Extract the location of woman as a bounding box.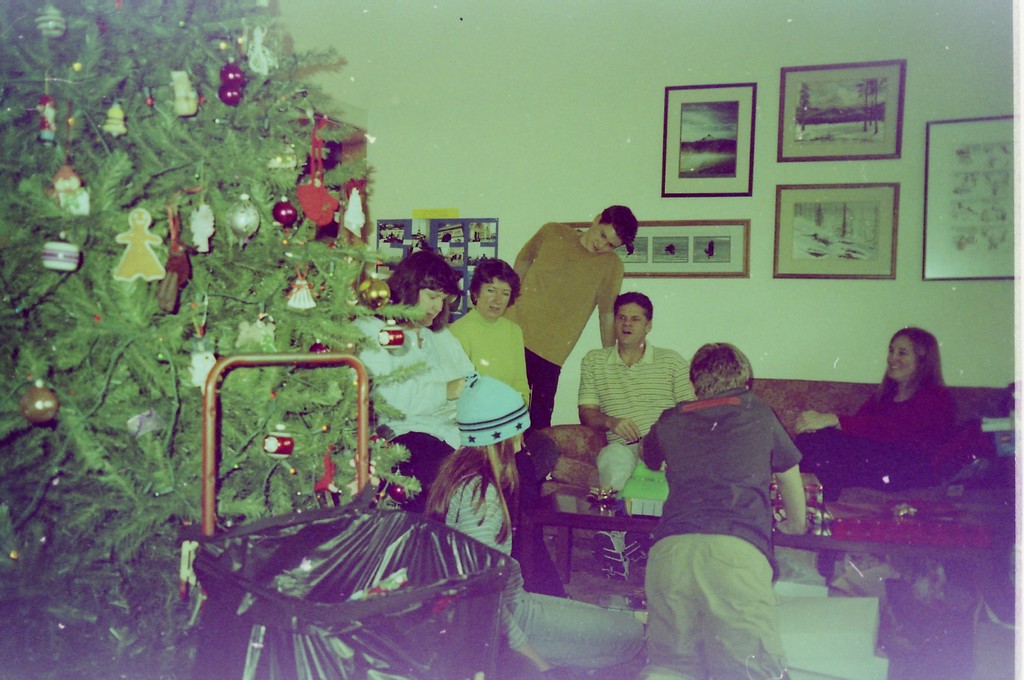
430/369/652/679.
